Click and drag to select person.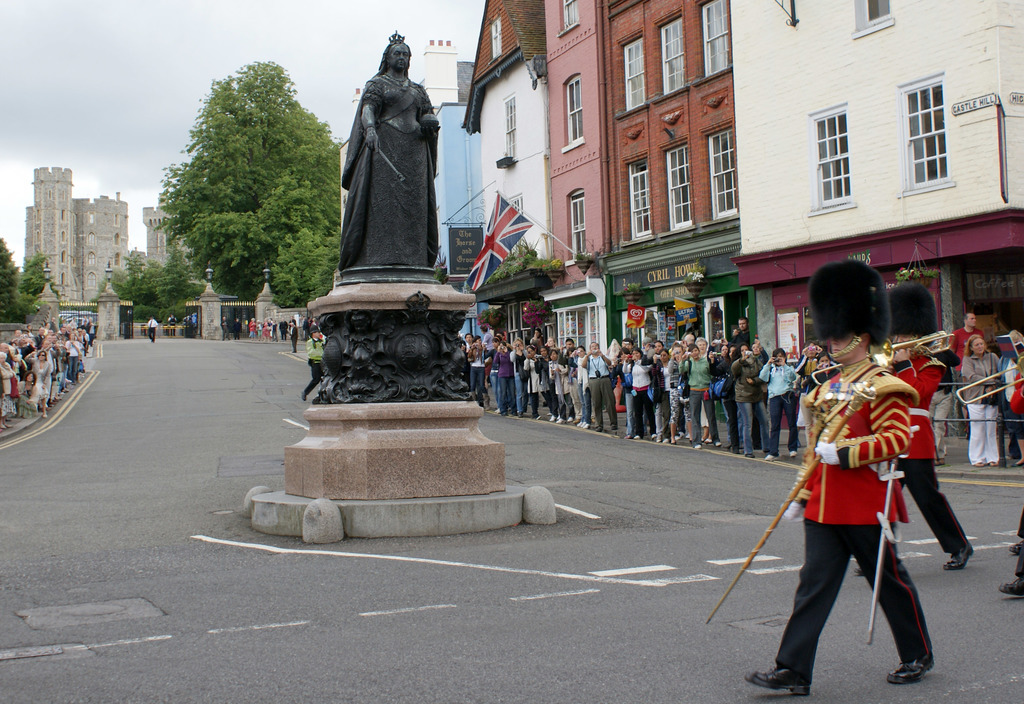
Selection: x1=333, y1=28, x2=435, y2=266.
